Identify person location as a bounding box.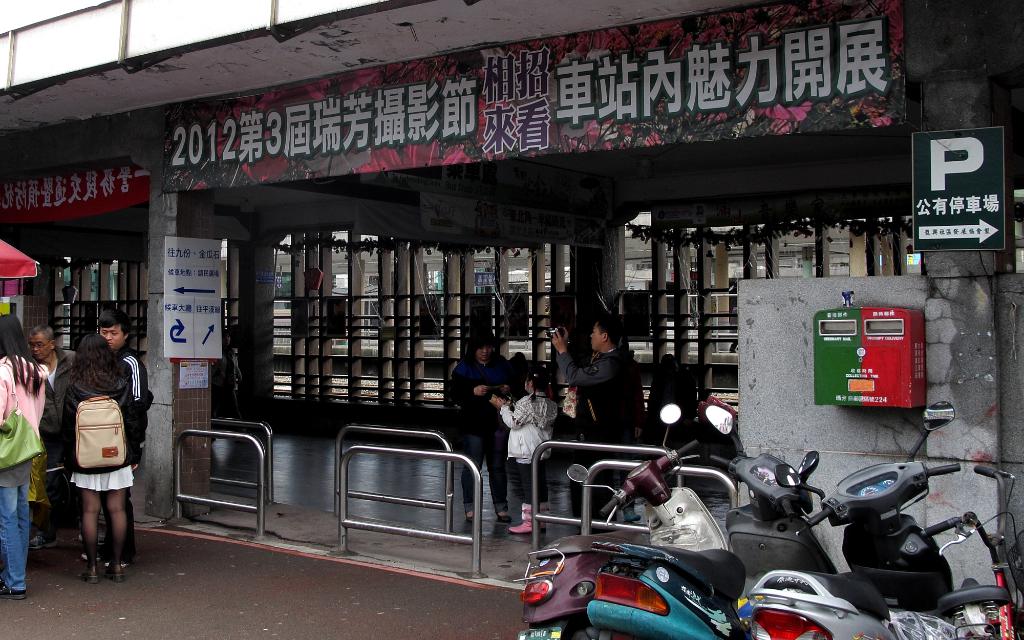
region(31, 327, 72, 533).
